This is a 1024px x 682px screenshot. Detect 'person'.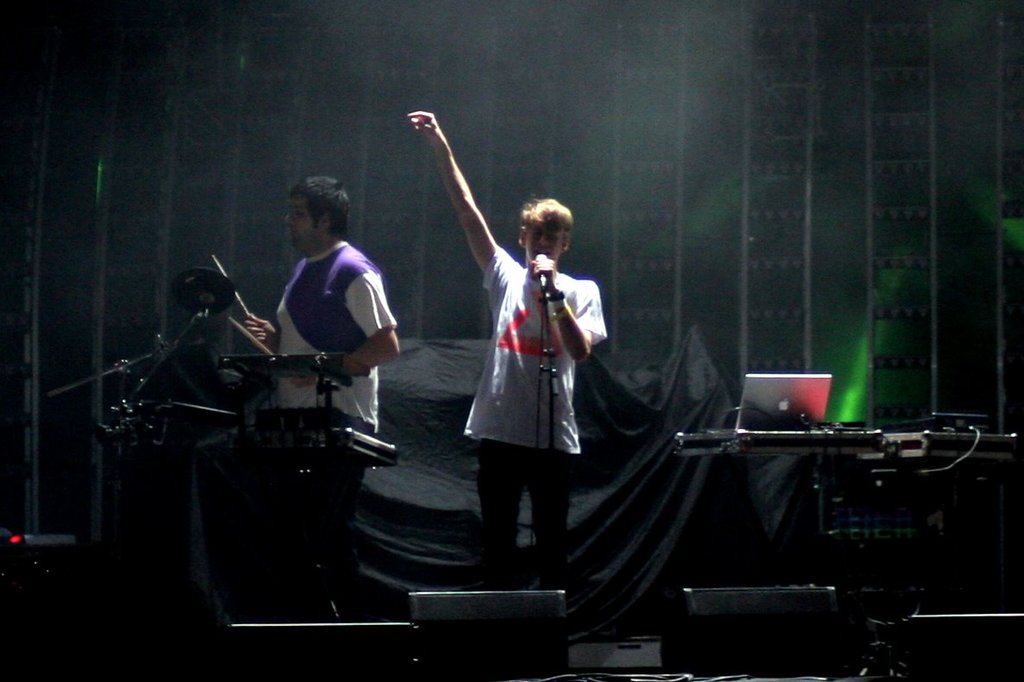
BBox(244, 177, 407, 481).
